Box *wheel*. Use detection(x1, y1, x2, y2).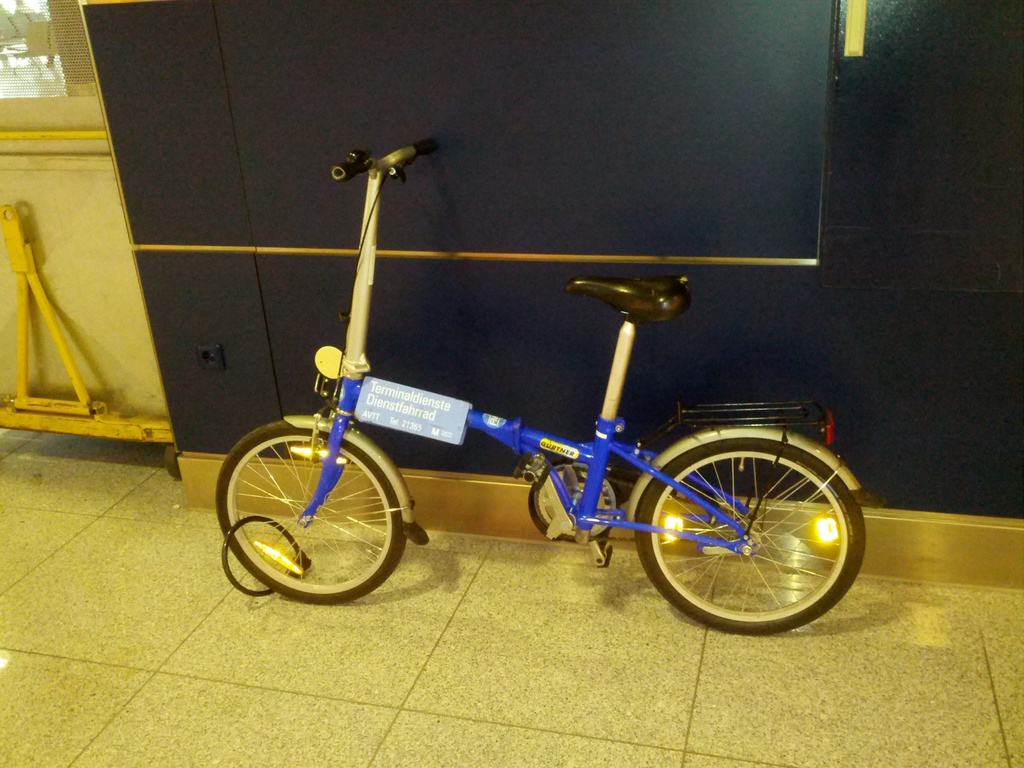
detection(218, 413, 406, 605).
